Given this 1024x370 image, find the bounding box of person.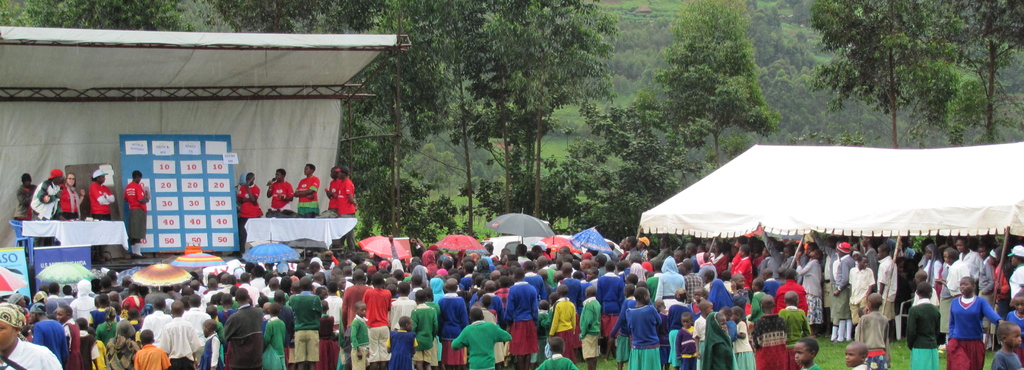
26, 168, 63, 214.
